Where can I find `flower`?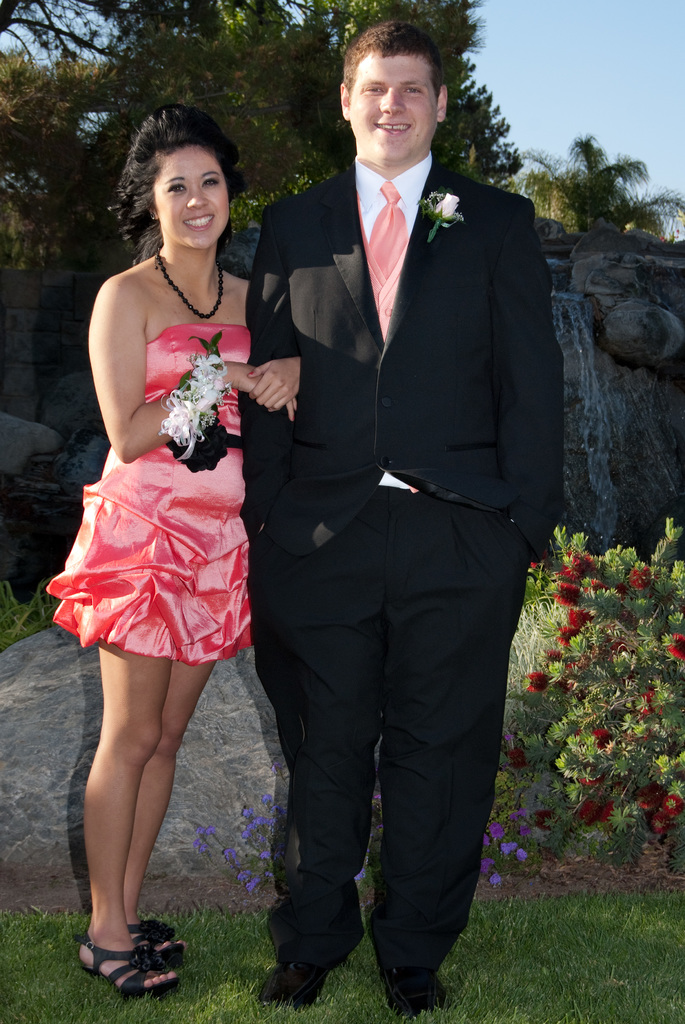
You can find it at box(589, 725, 608, 748).
